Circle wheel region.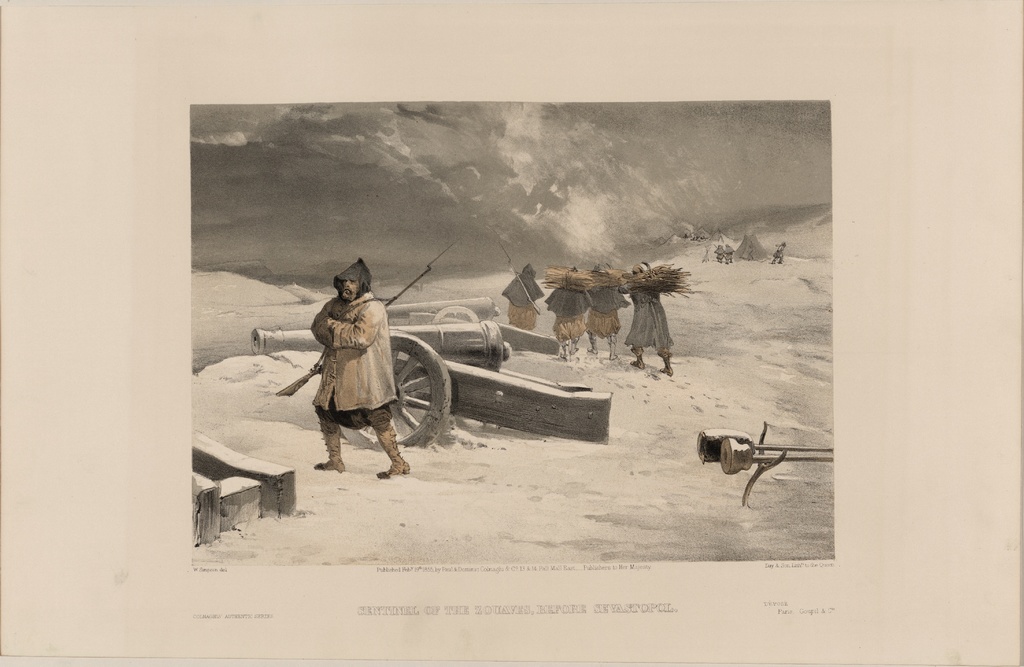
Region: rect(431, 301, 481, 333).
